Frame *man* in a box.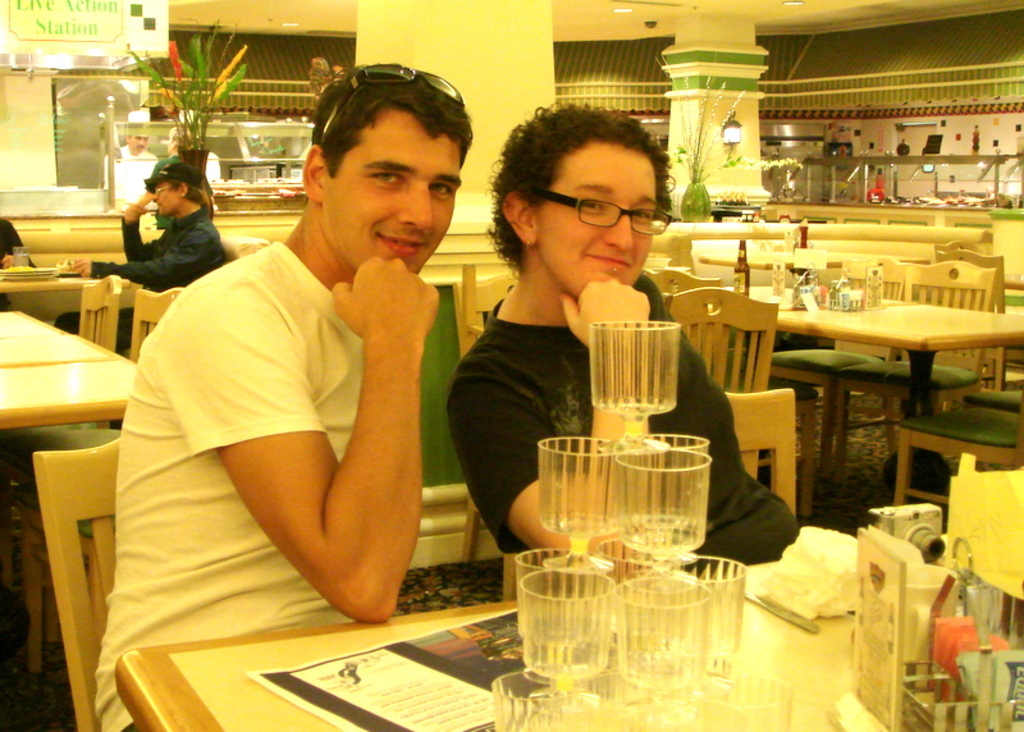
{"left": 104, "top": 107, "right": 160, "bottom": 197}.
